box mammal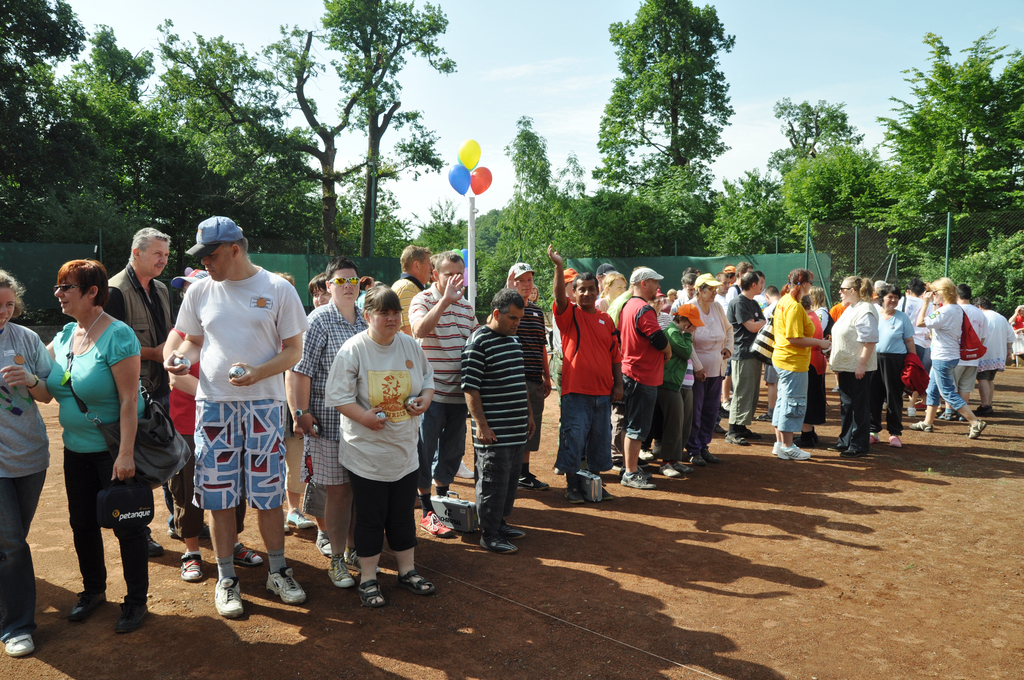
[x1=168, y1=262, x2=255, y2=583]
